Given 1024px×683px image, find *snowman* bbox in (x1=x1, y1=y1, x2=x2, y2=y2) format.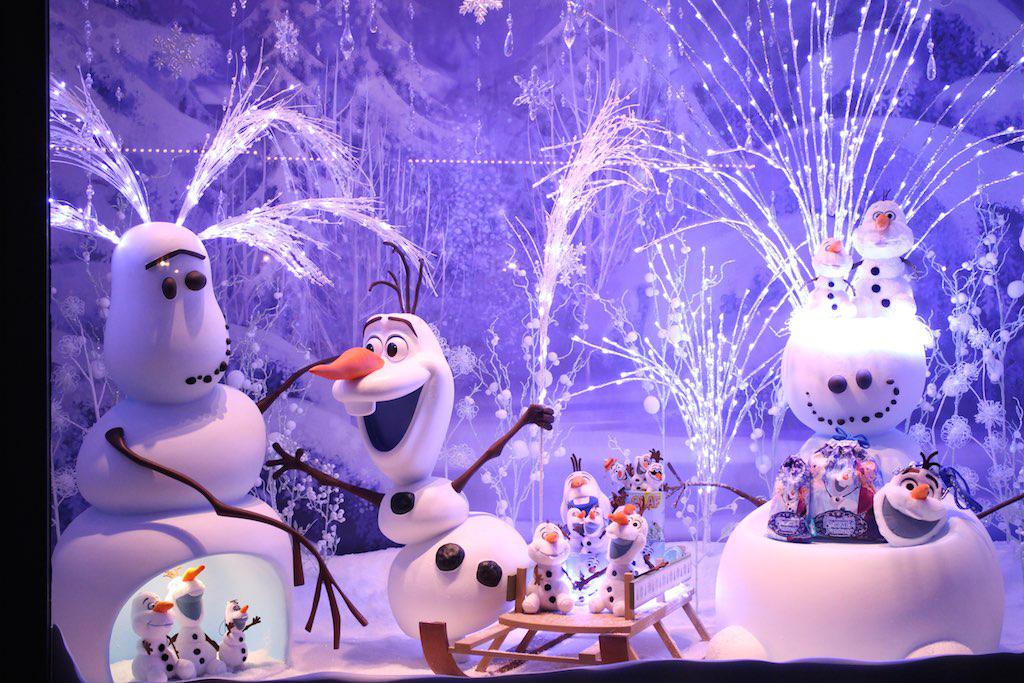
(x1=41, y1=54, x2=459, y2=682).
